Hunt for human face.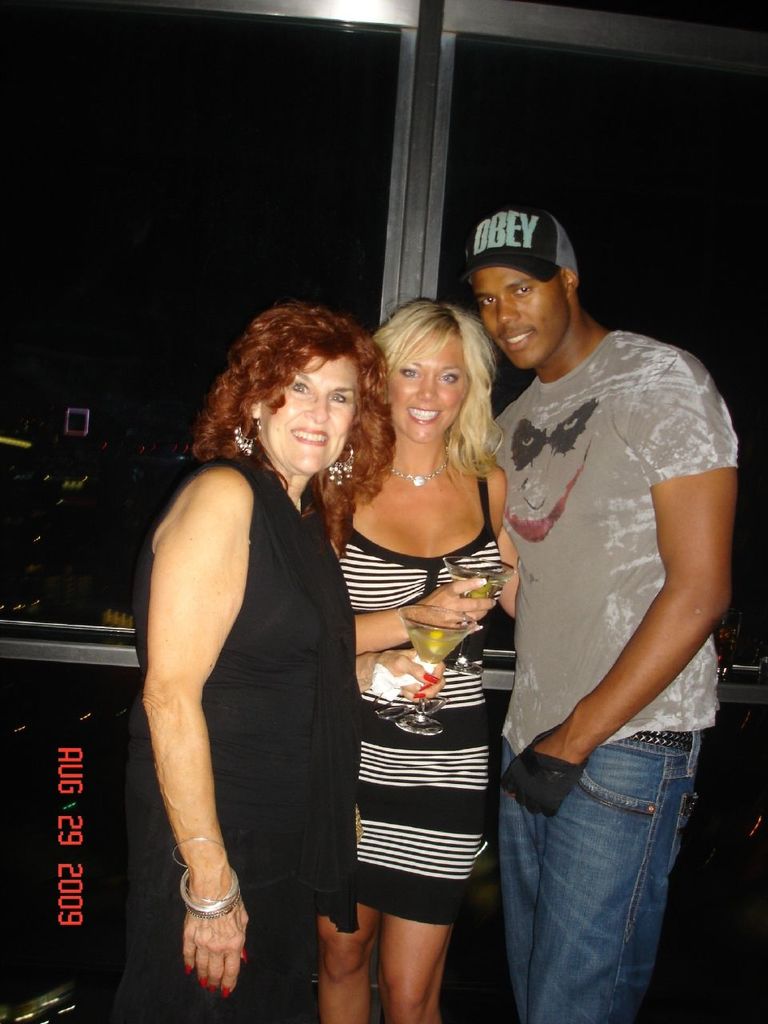
Hunted down at box=[469, 270, 573, 370].
